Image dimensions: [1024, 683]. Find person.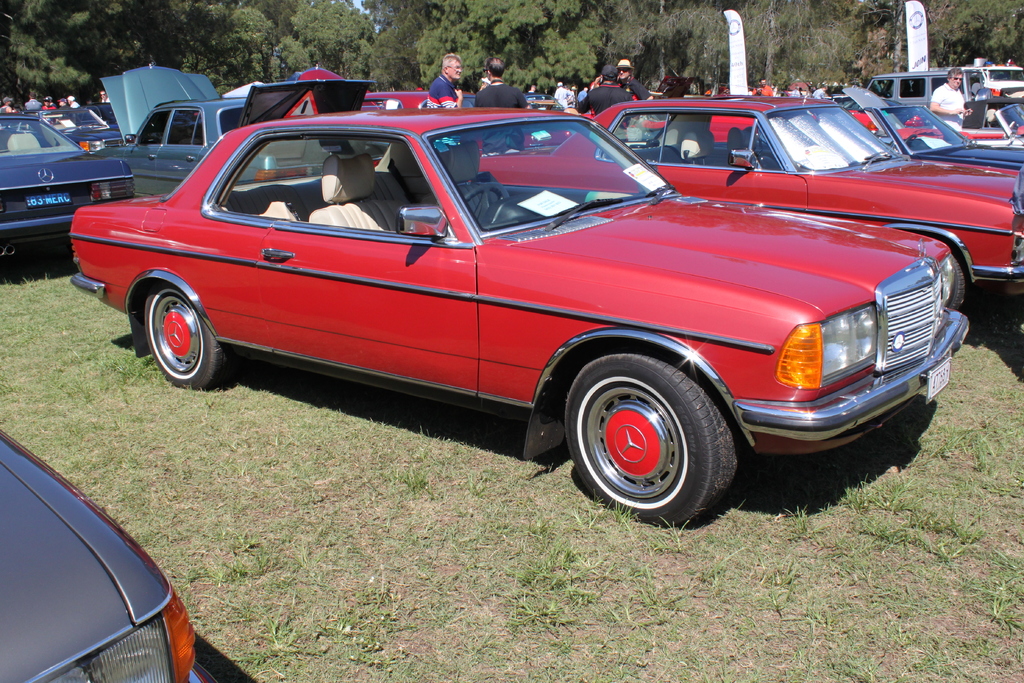
select_region(587, 62, 632, 119).
